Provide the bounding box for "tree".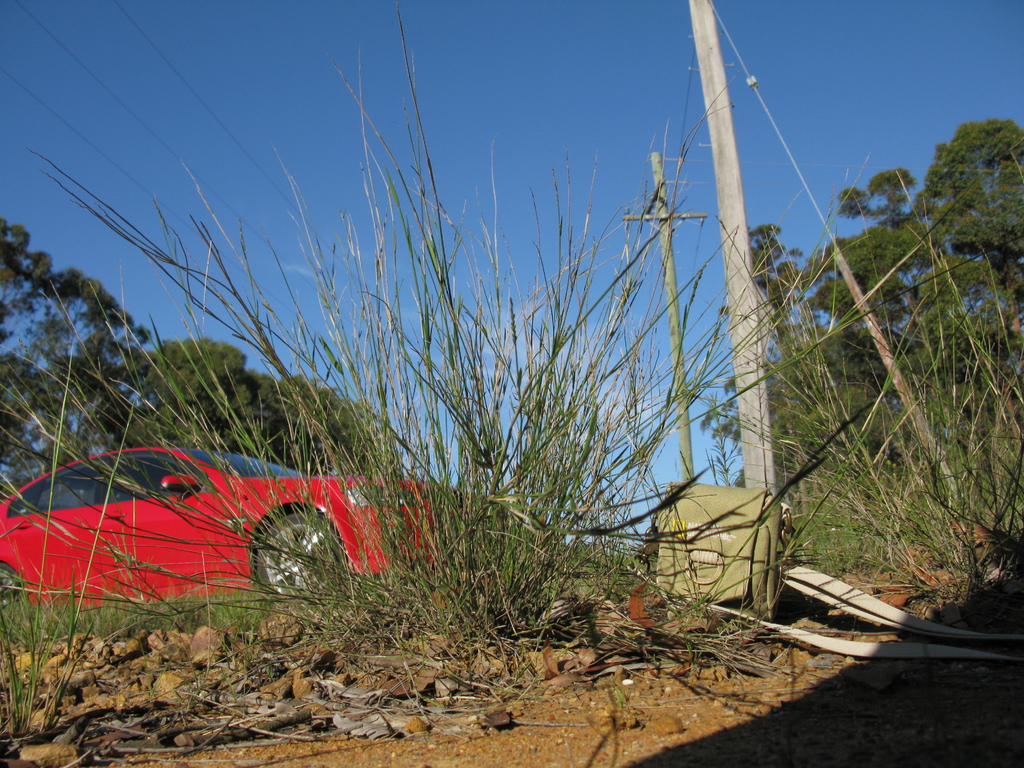
[x1=124, y1=335, x2=408, y2=479].
